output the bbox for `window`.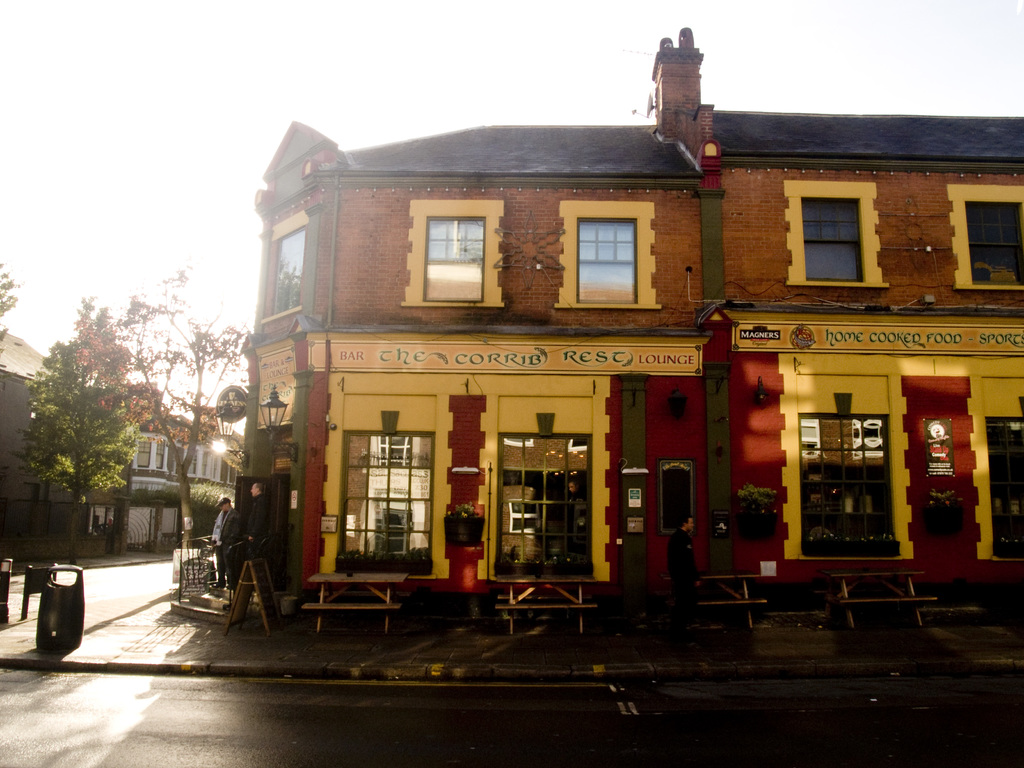
260:207:314:322.
